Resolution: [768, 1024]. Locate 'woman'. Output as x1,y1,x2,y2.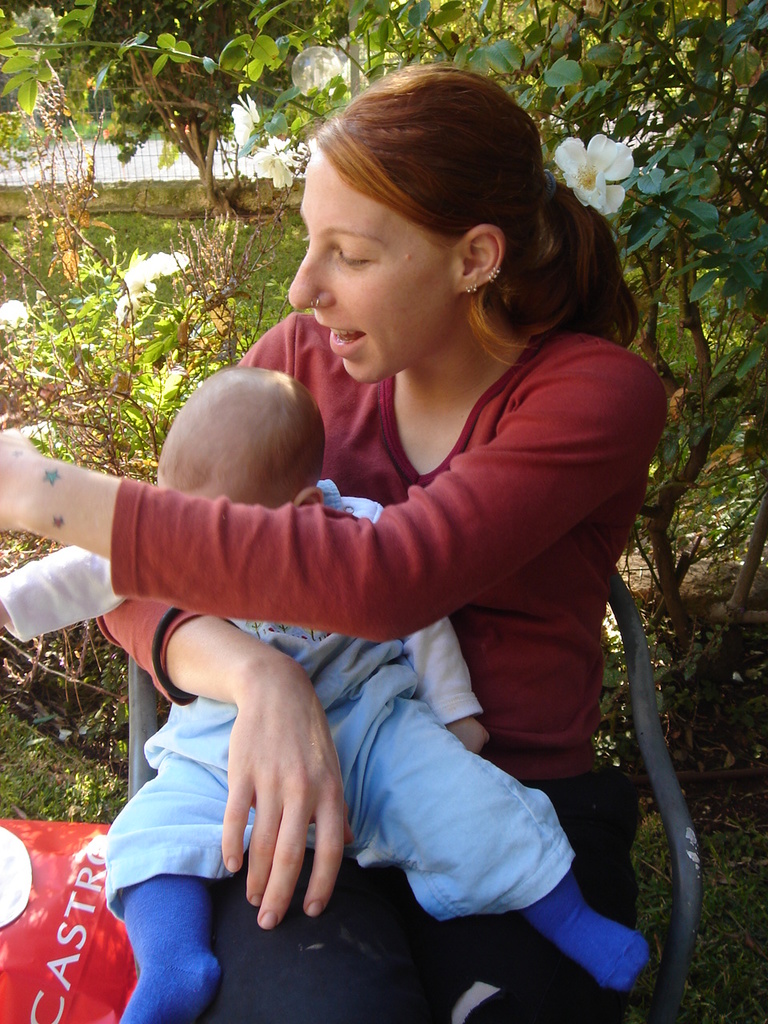
120,78,661,986.
